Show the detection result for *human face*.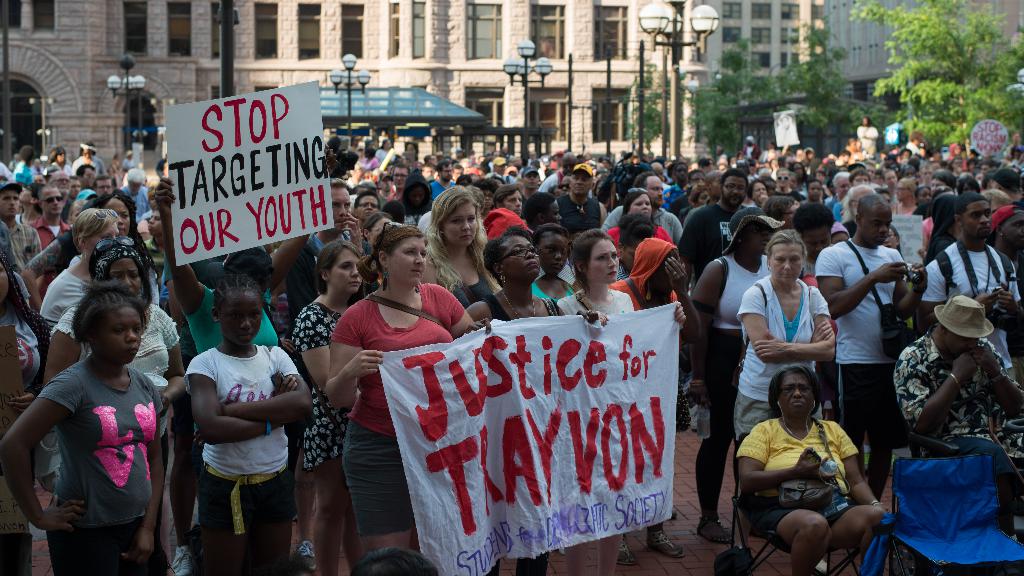
bbox=[0, 263, 10, 305].
